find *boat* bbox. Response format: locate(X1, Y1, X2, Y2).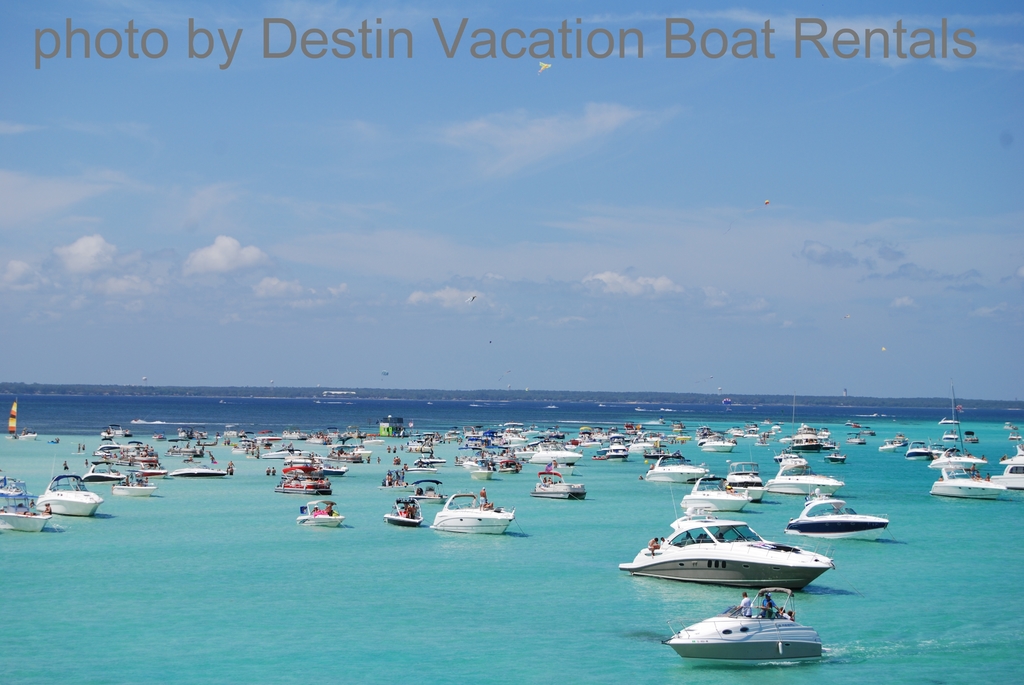
locate(656, 582, 824, 661).
